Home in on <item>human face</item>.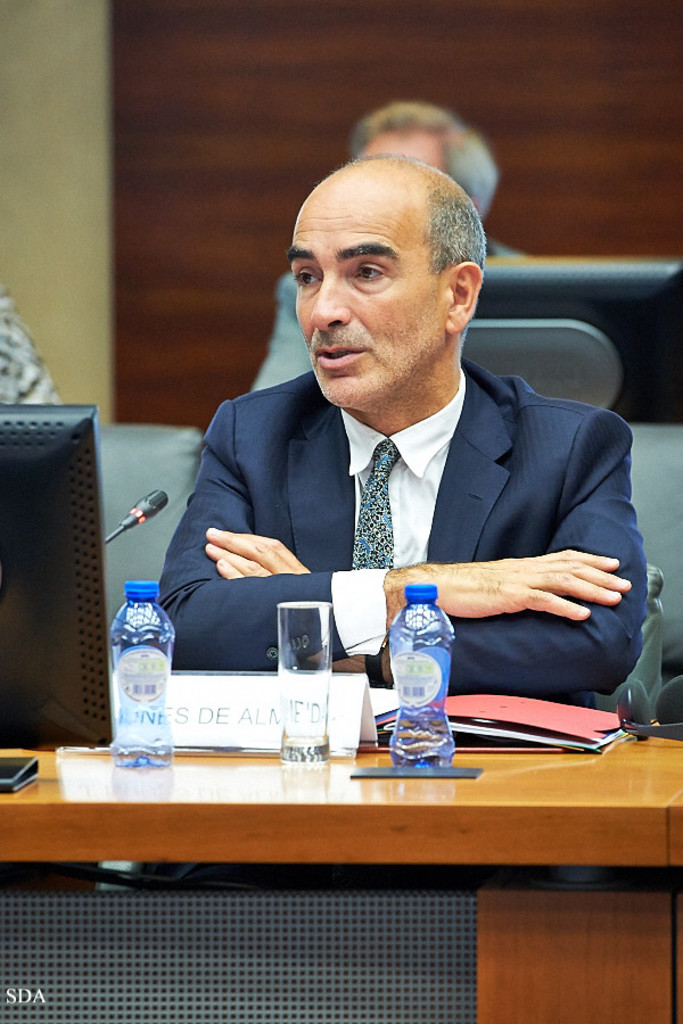
Homed in at bbox=[280, 156, 442, 415].
